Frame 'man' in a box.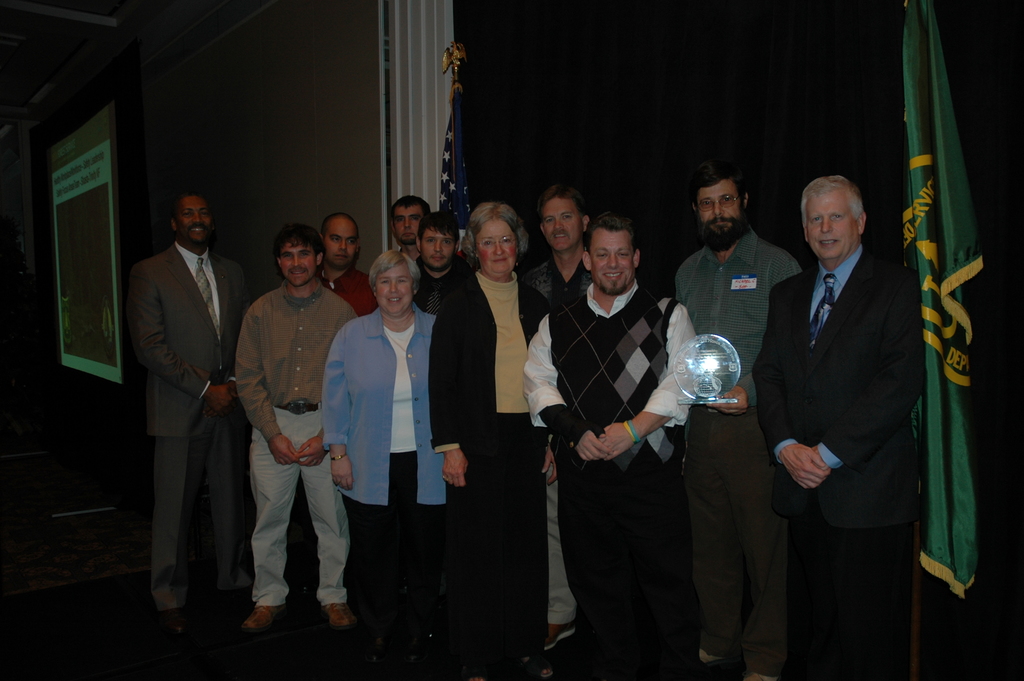
crop(519, 214, 698, 680).
